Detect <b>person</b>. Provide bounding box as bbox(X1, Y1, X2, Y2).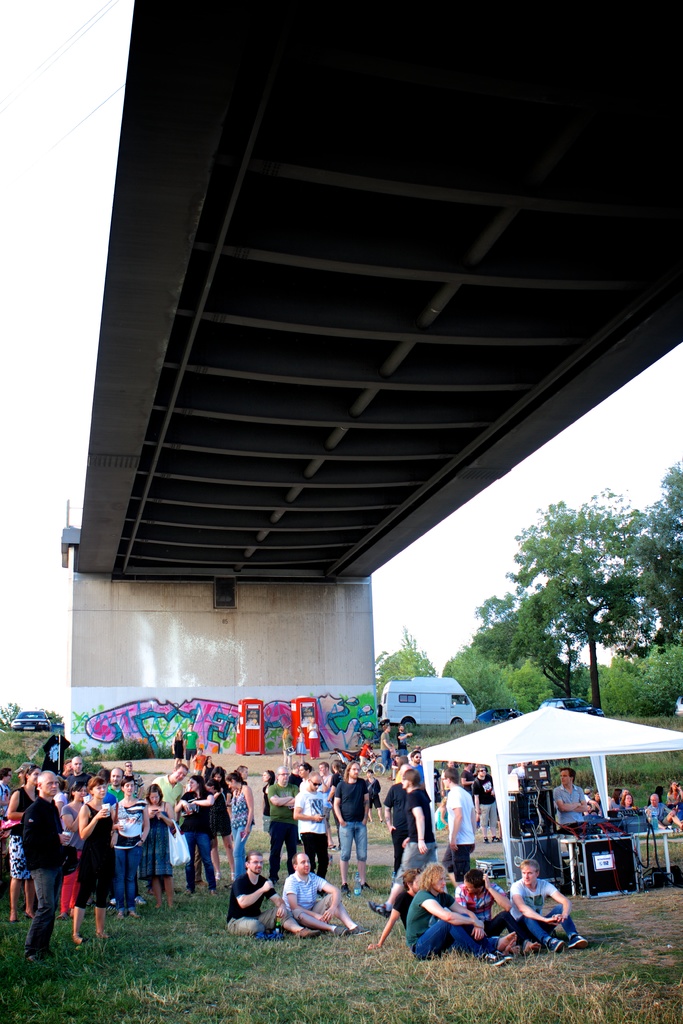
bbox(458, 869, 507, 946).
